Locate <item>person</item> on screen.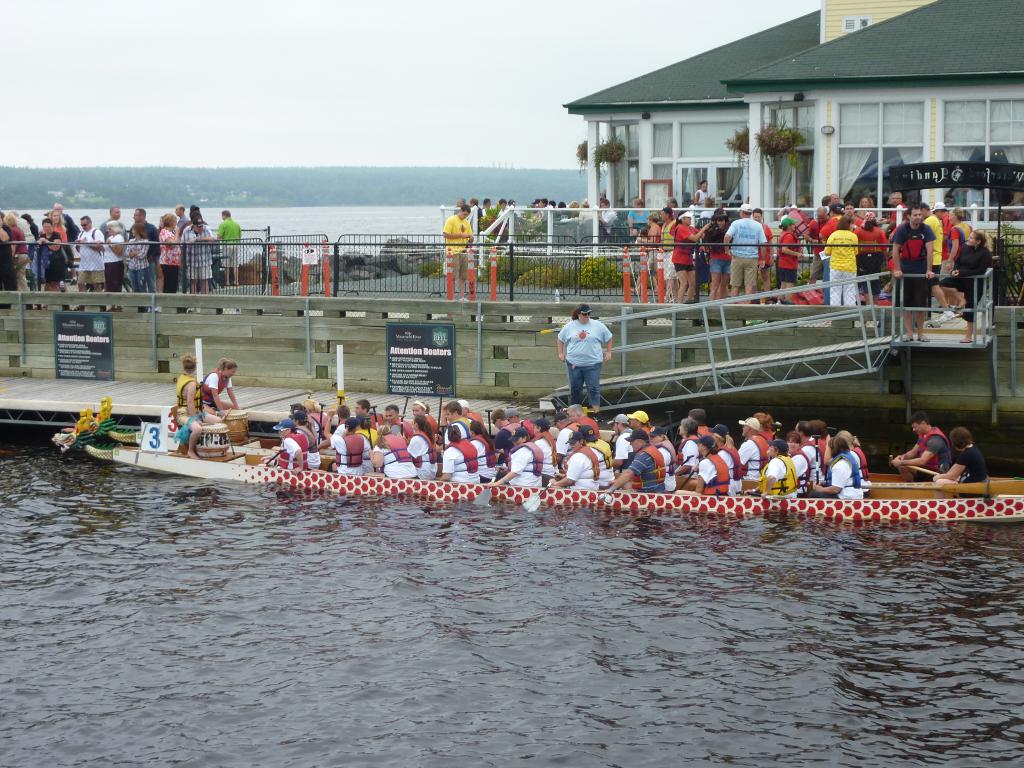
On screen at {"left": 301, "top": 399, "right": 327, "bottom": 436}.
